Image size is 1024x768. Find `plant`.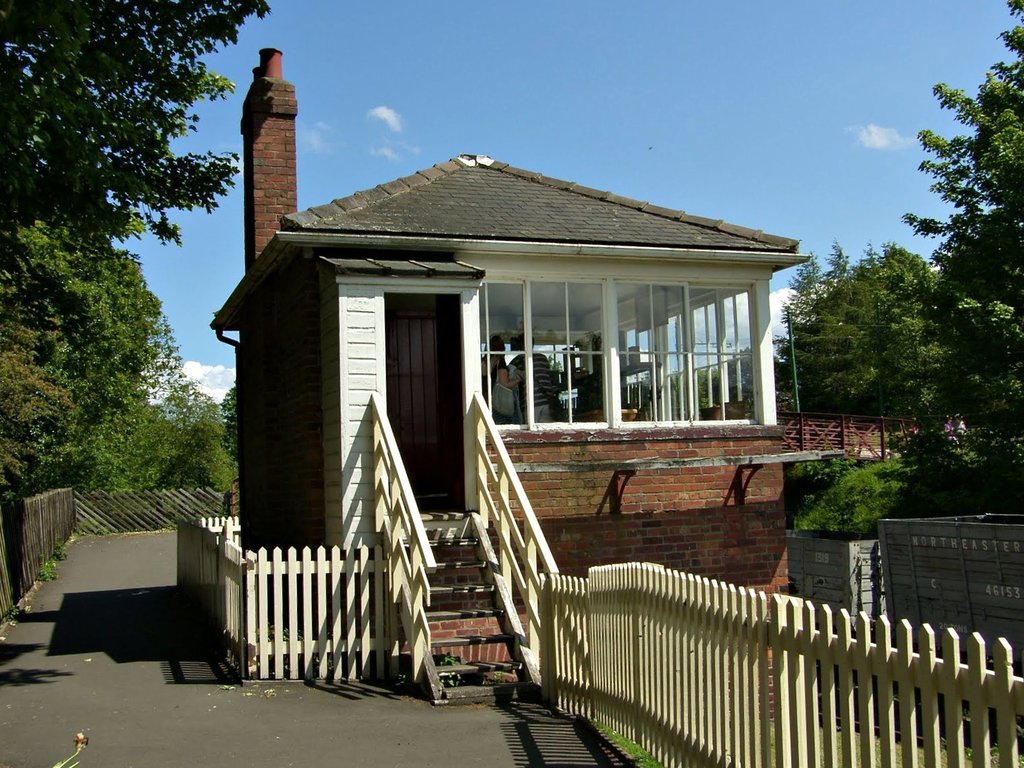
rect(589, 715, 664, 767).
